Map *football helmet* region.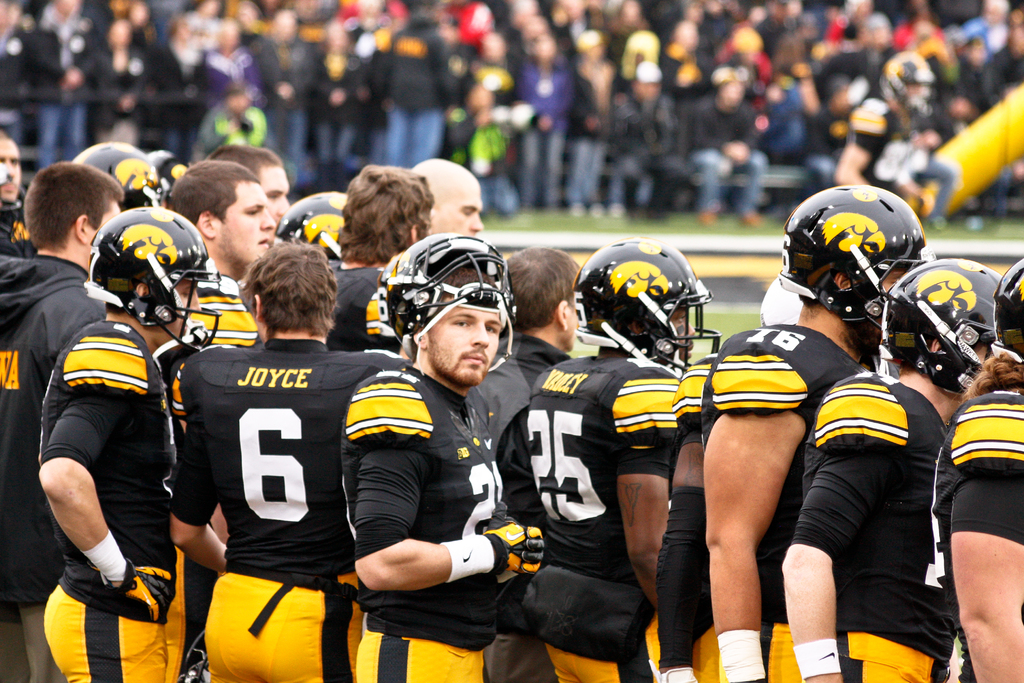
Mapped to 381:230:520:378.
